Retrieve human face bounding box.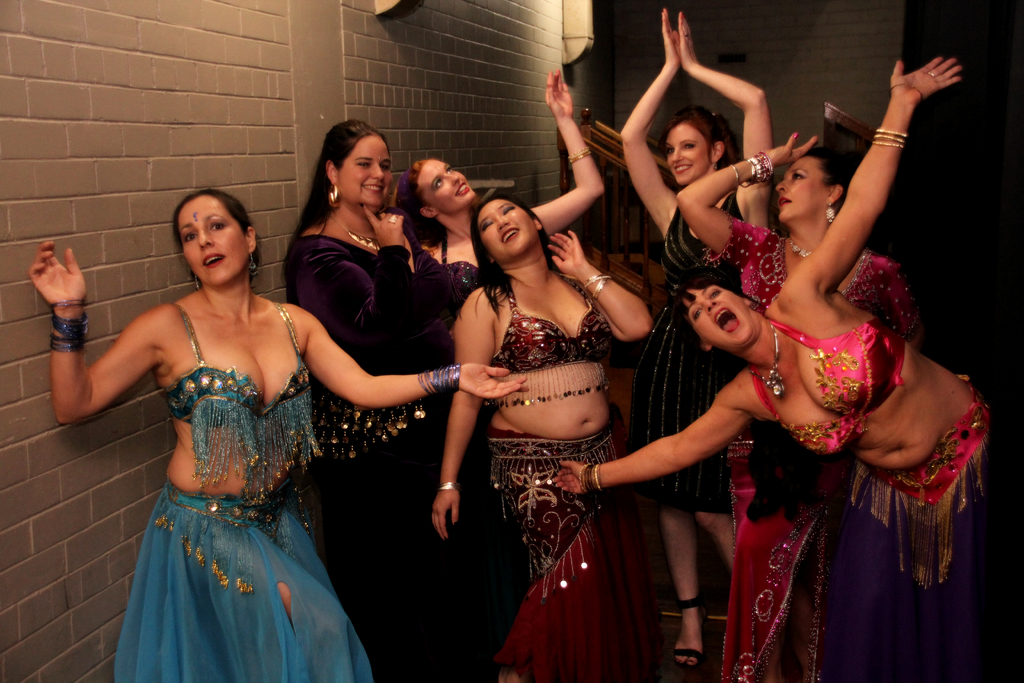
Bounding box: detection(174, 194, 244, 285).
